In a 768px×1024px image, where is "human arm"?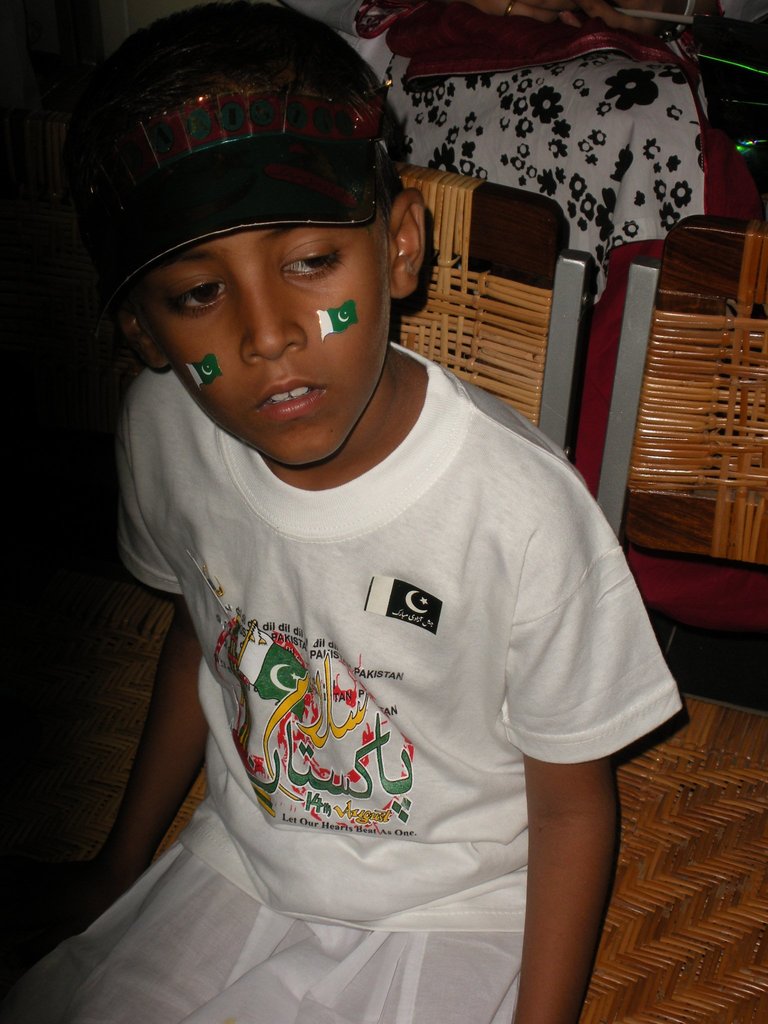
519 712 634 1016.
